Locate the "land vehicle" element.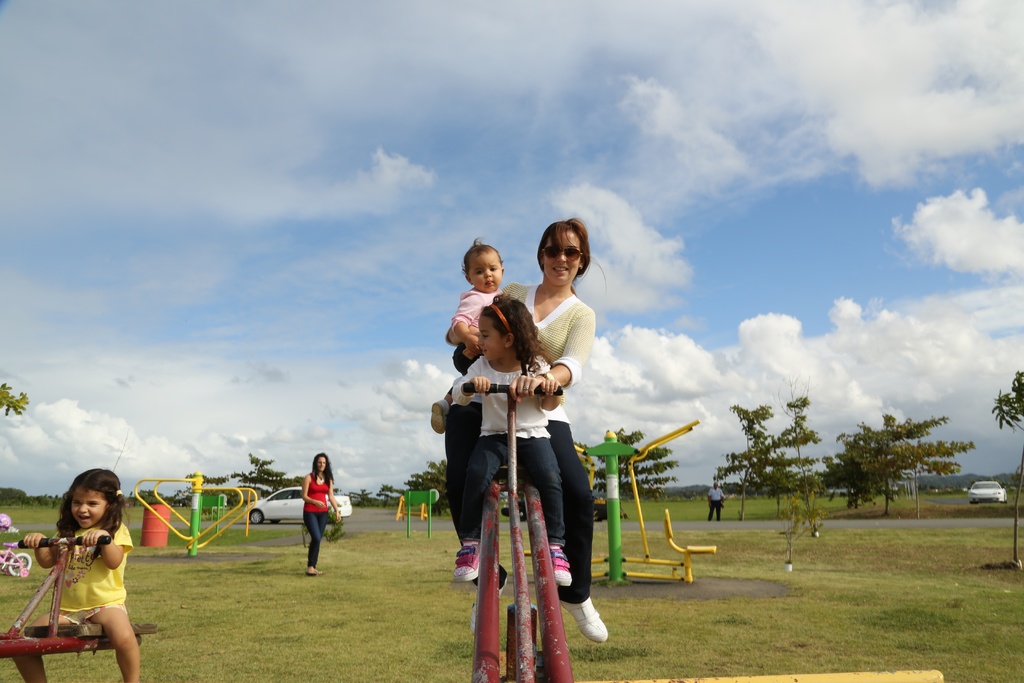
Element bbox: region(244, 486, 351, 523).
